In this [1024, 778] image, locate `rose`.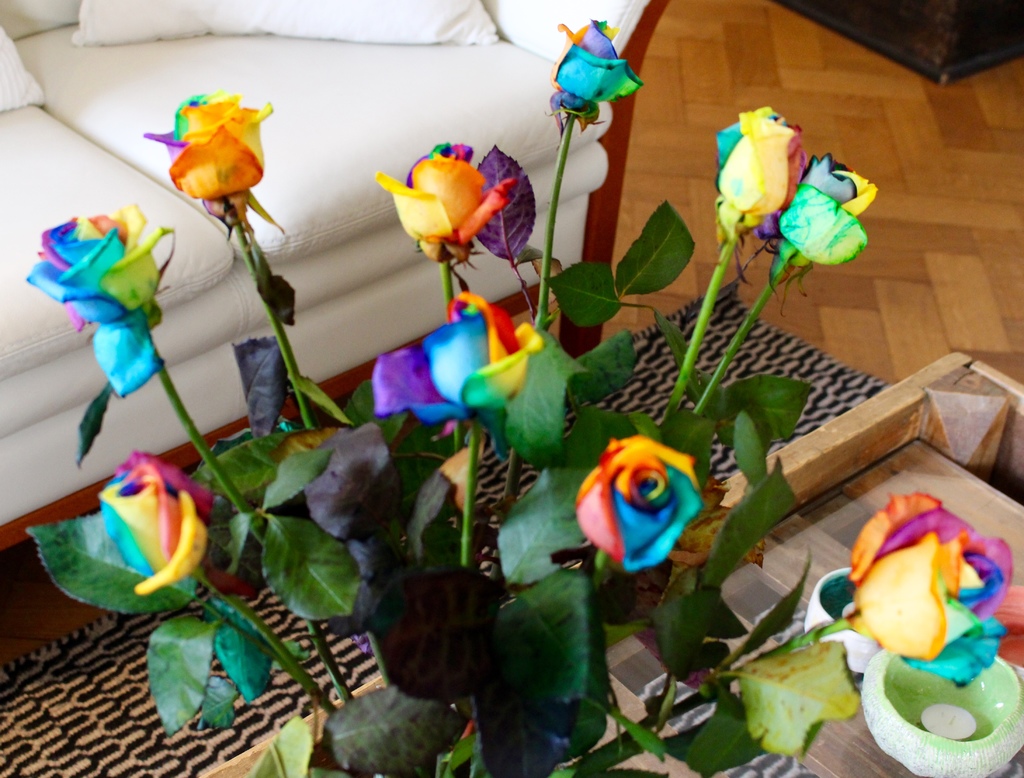
Bounding box: <bbox>140, 89, 277, 206</bbox>.
